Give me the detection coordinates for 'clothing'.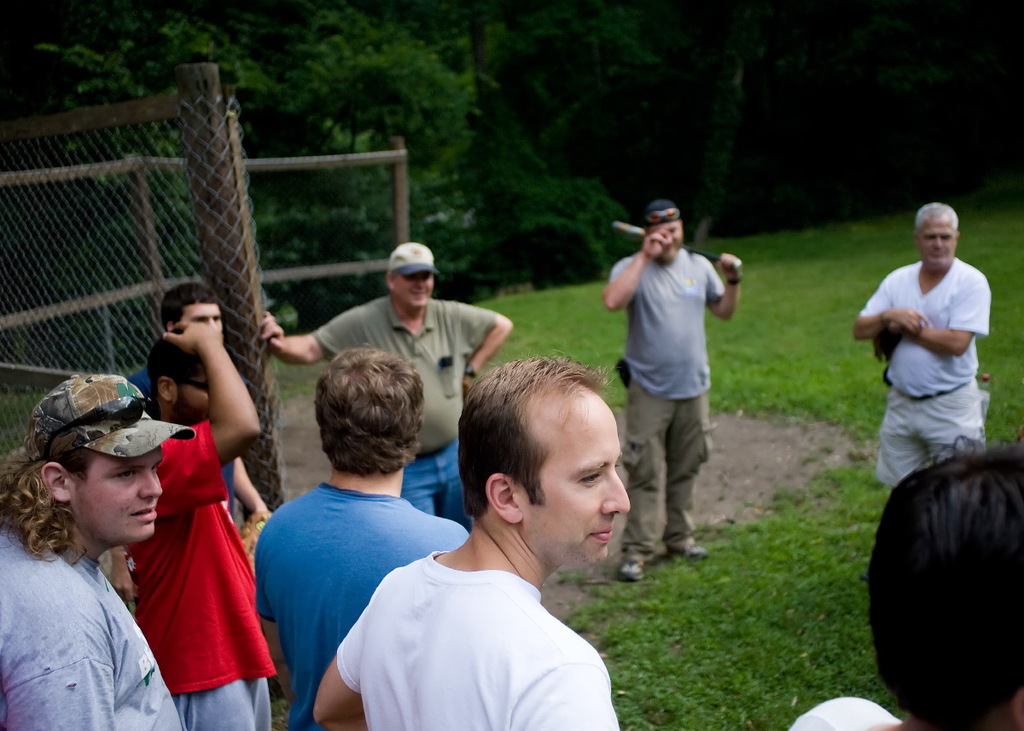
rect(129, 416, 257, 707).
